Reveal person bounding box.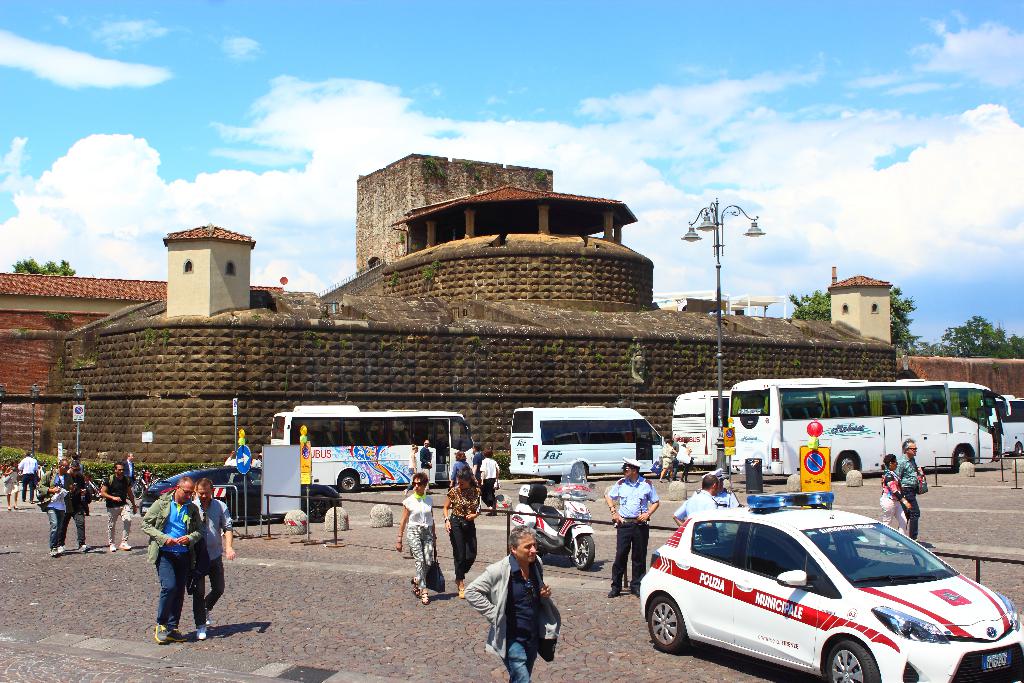
Revealed: <box>659,441,677,483</box>.
